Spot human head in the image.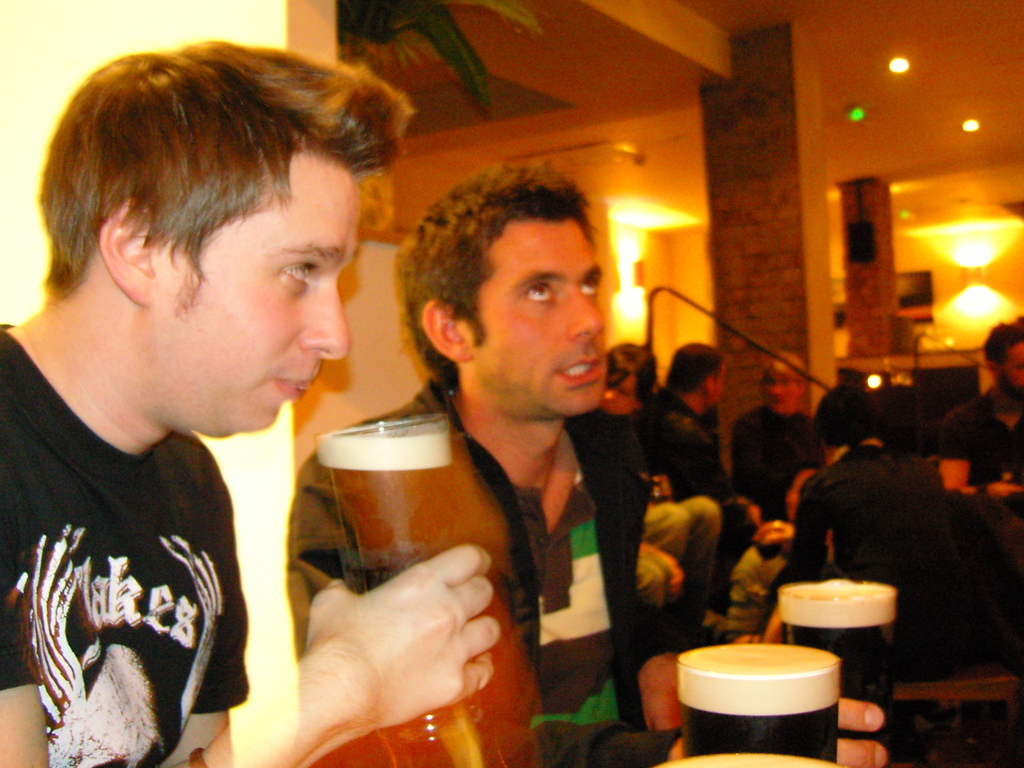
human head found at Rect(756, 352, 812, 415).
